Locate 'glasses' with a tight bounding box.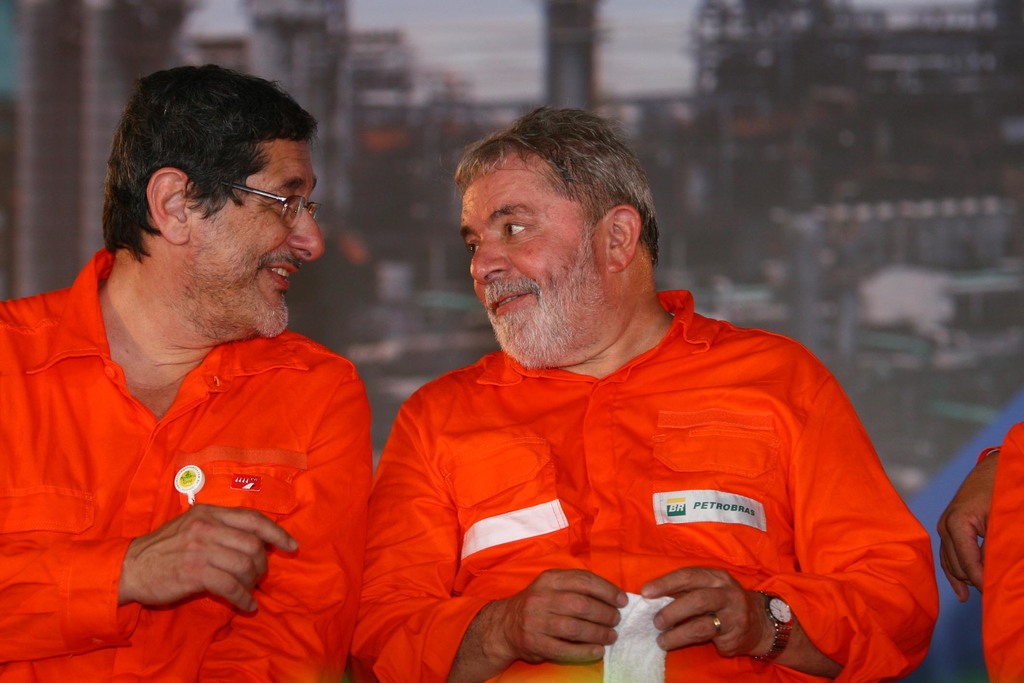
Rect(220, 183, 324, 233).
